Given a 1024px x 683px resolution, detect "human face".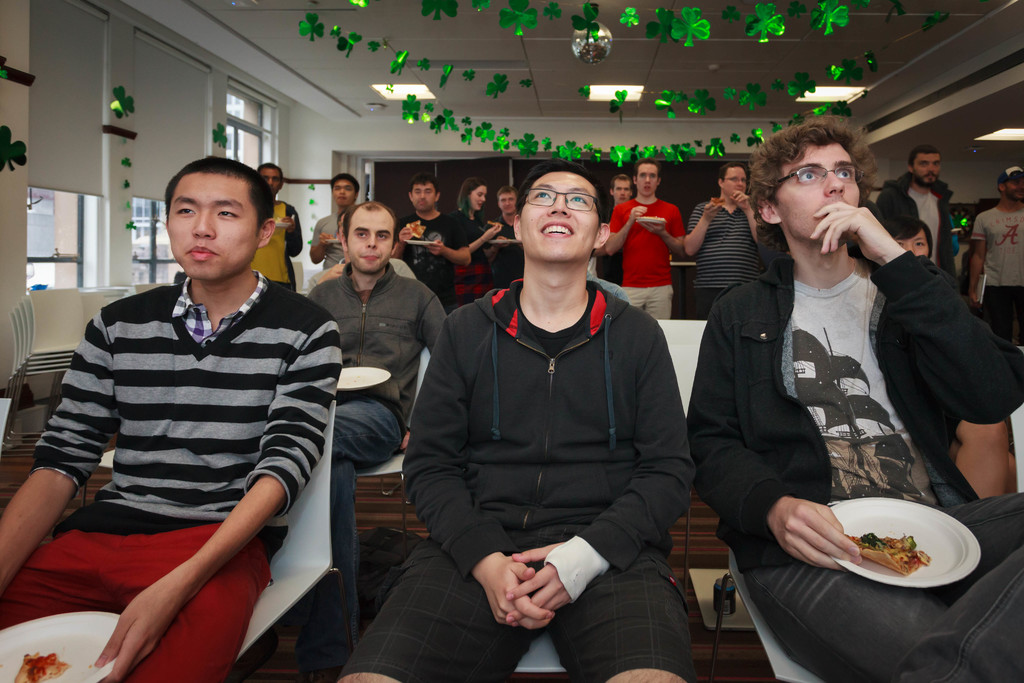
pyautogui.locateOnScreen(628, 160, 662, 193).
